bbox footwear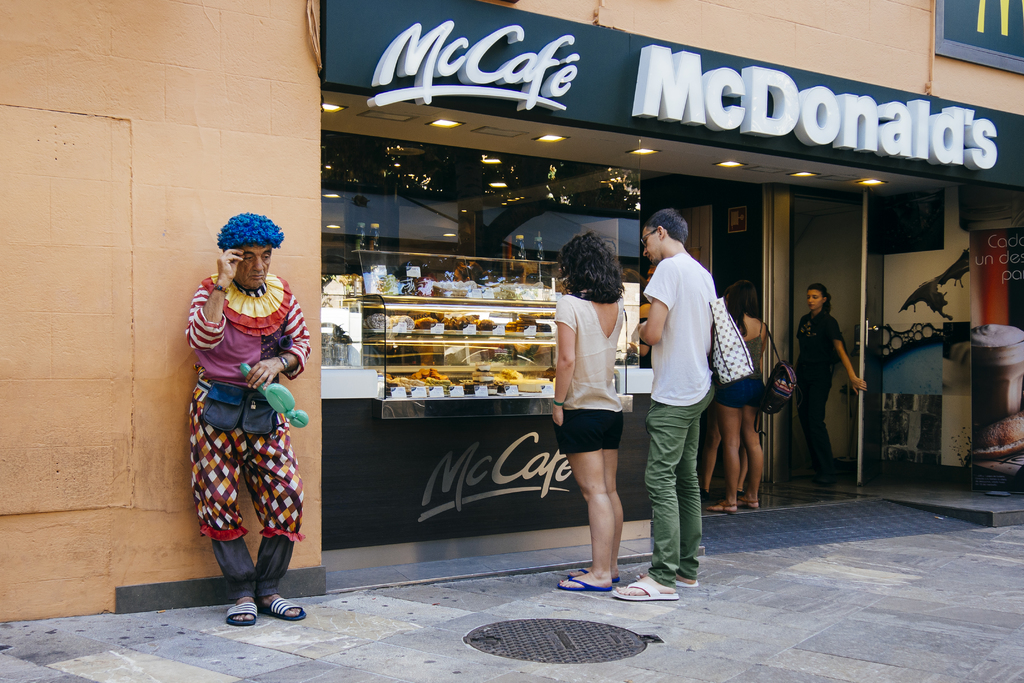
[817,477,837,486]
